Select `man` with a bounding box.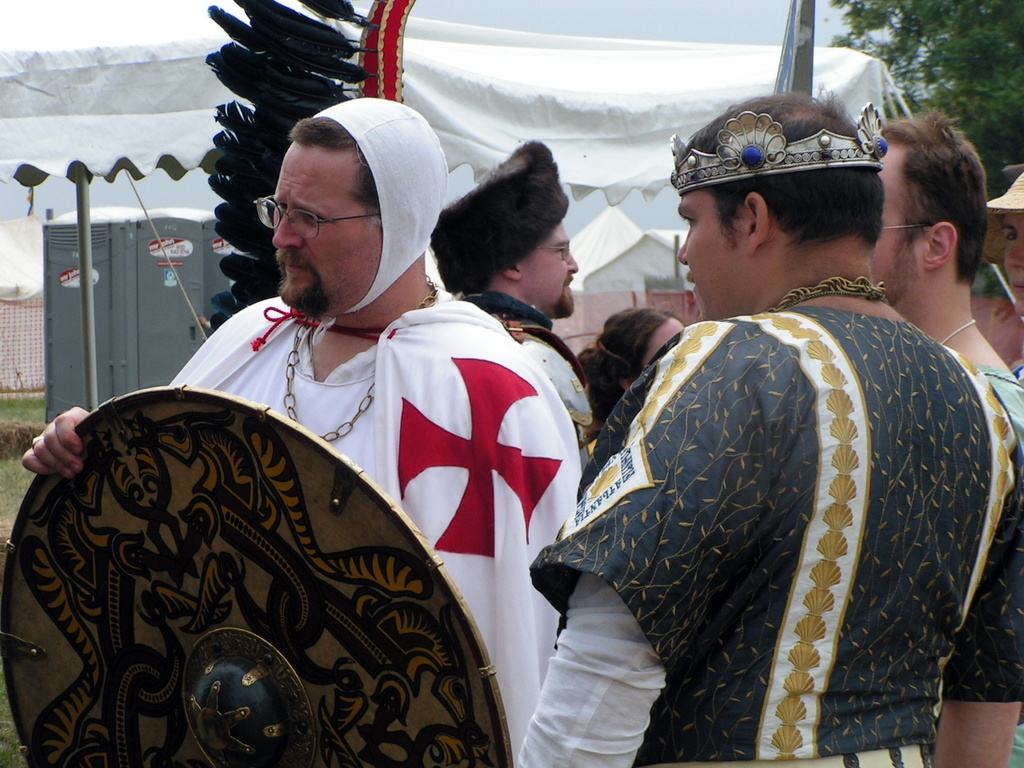
locate(12, 95, 575, 767).
